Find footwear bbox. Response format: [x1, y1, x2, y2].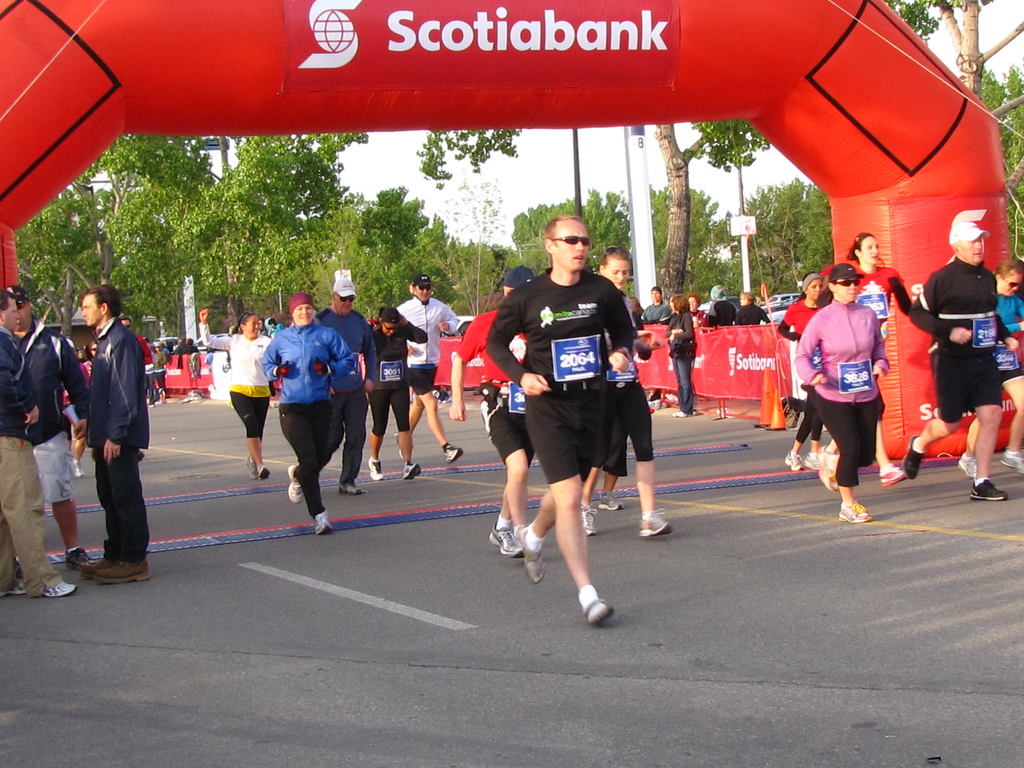
[820, 450, 837, 490].
